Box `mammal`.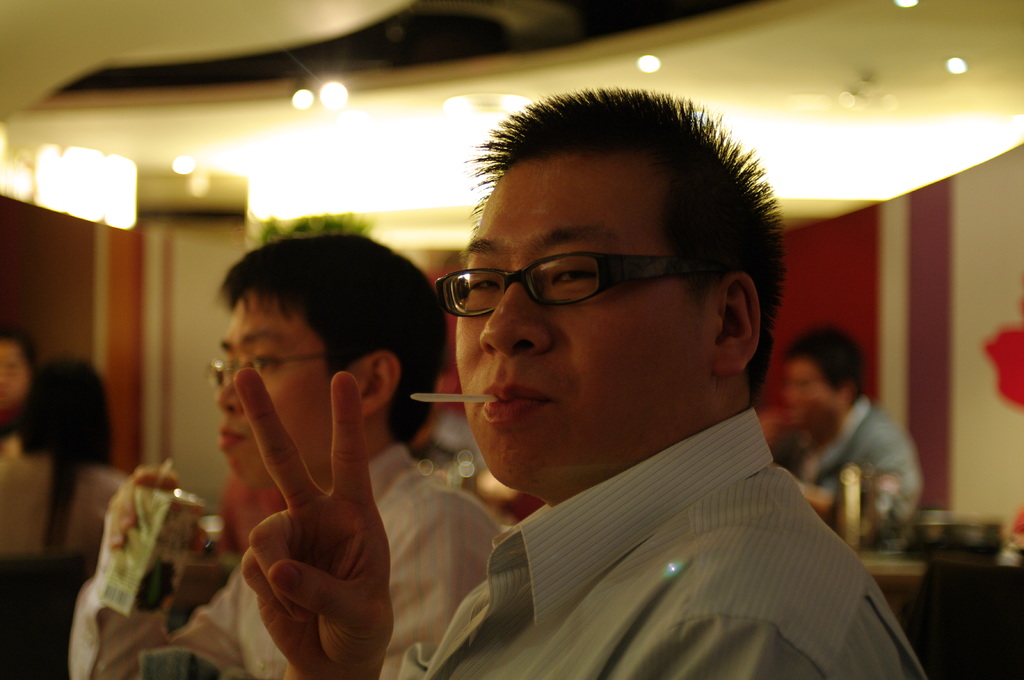
{"x1": 0, "y1": 358, "x2": 125, "y2": 560}.
